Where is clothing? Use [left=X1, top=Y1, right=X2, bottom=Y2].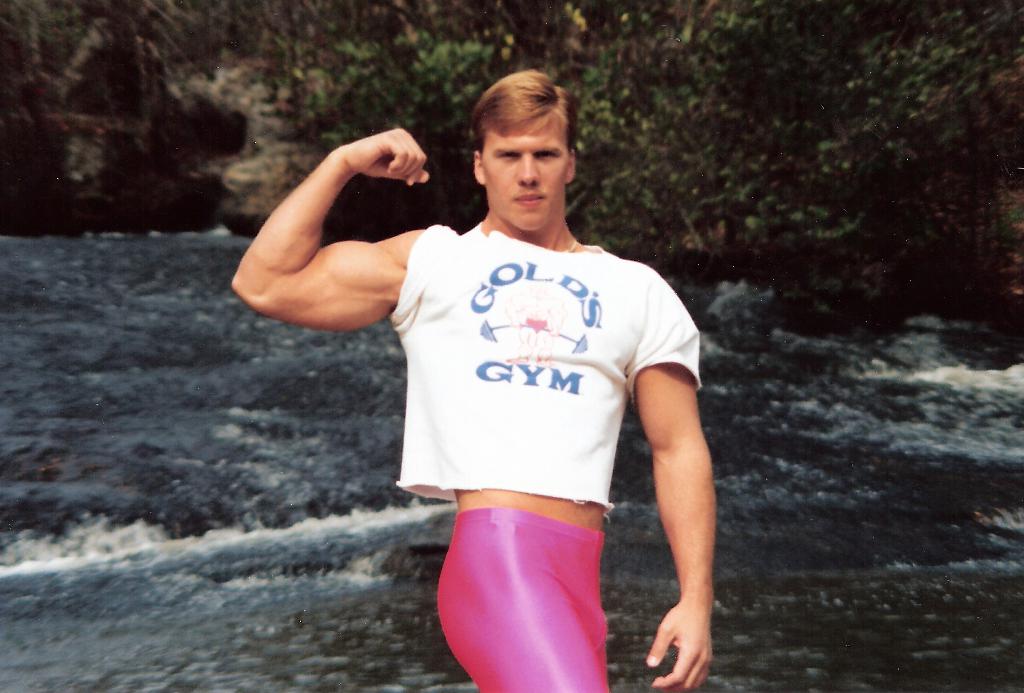
[left=387, top=226, right=703, bottom=517].
